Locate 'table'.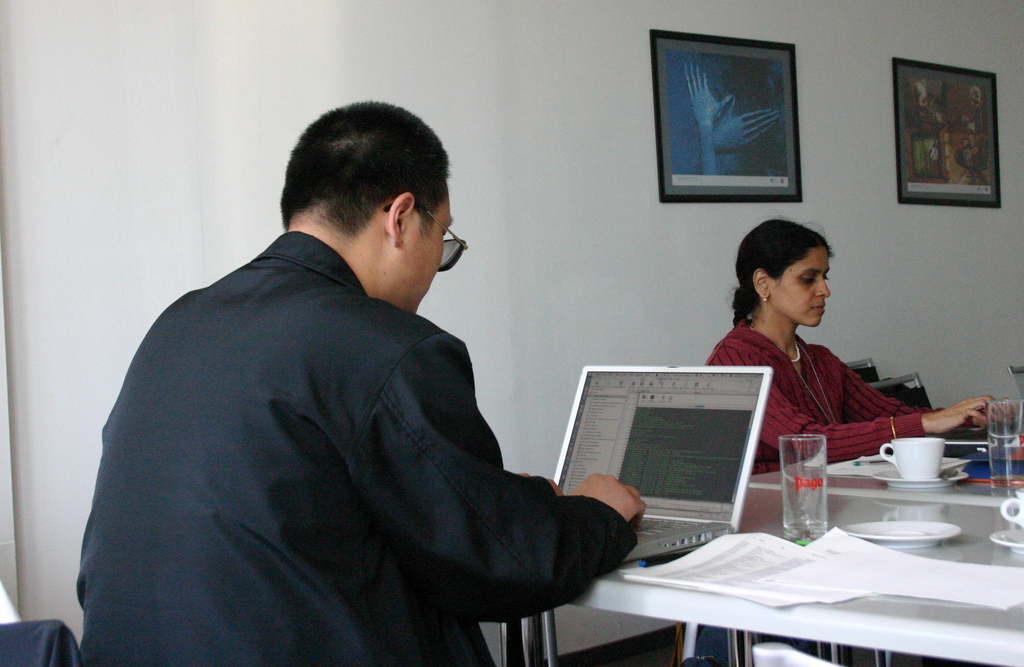
Bounding box: box(584, 454, 1023, 666).
